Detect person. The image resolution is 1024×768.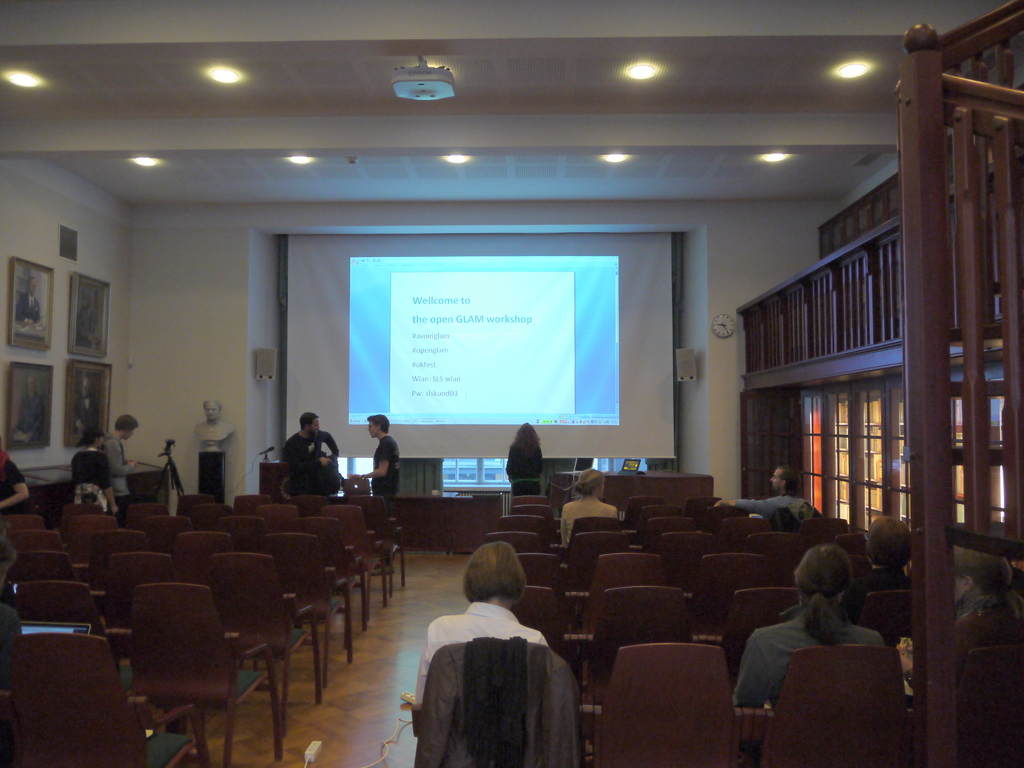
[508, 422, 550, 497].
